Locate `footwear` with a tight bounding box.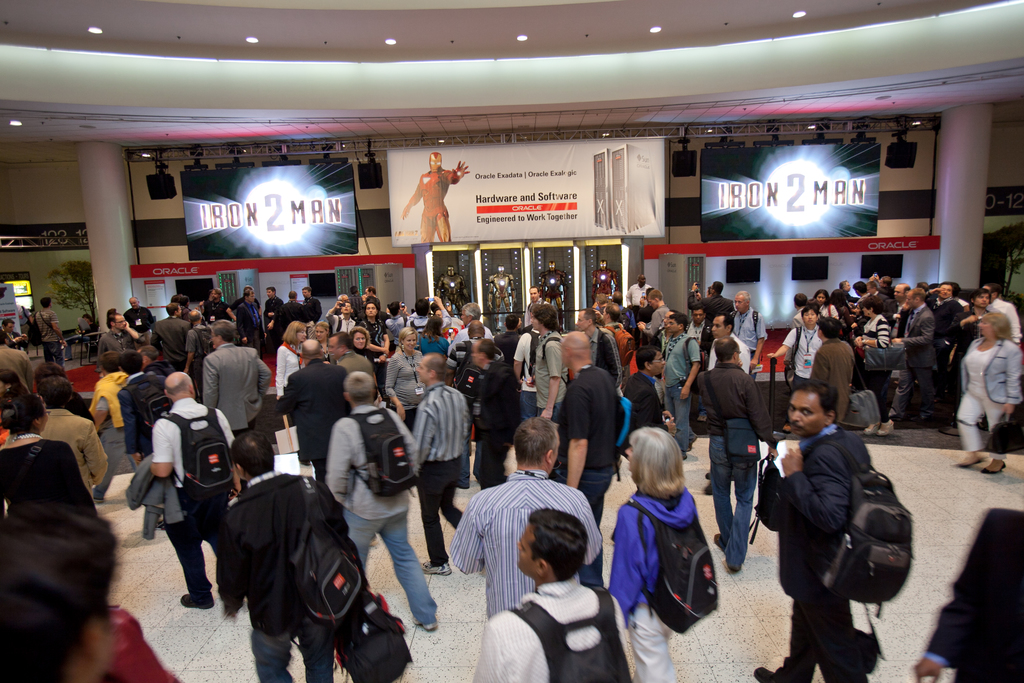
bbox(180, 593, 218, 609).
